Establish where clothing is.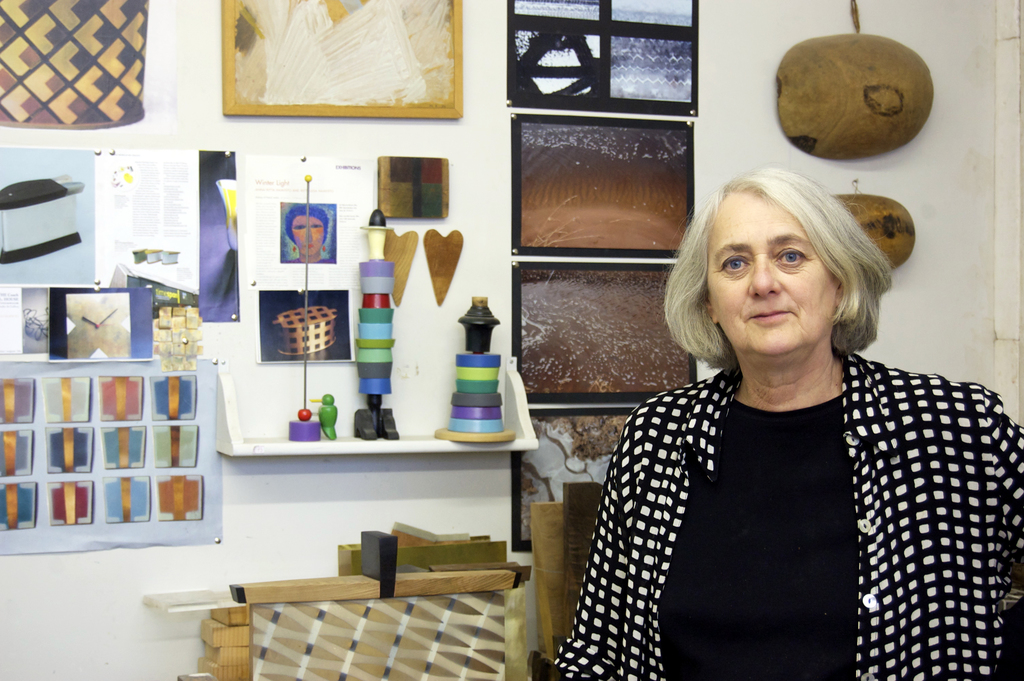
Established at [564, 331, 998, 667].
